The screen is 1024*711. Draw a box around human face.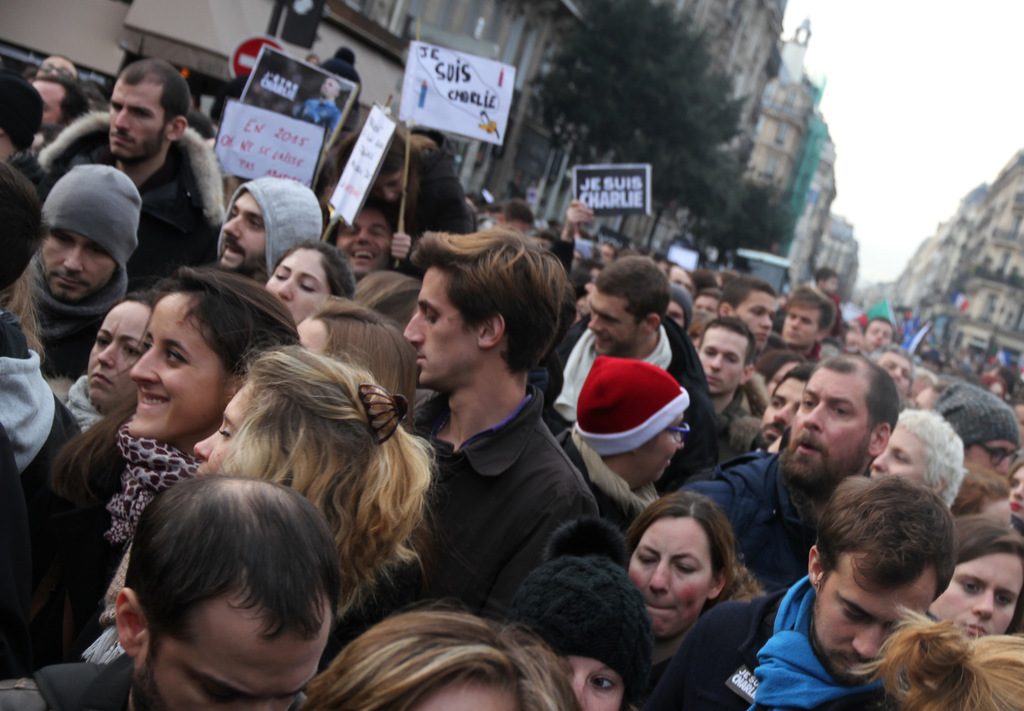
[876,425,931,486].
